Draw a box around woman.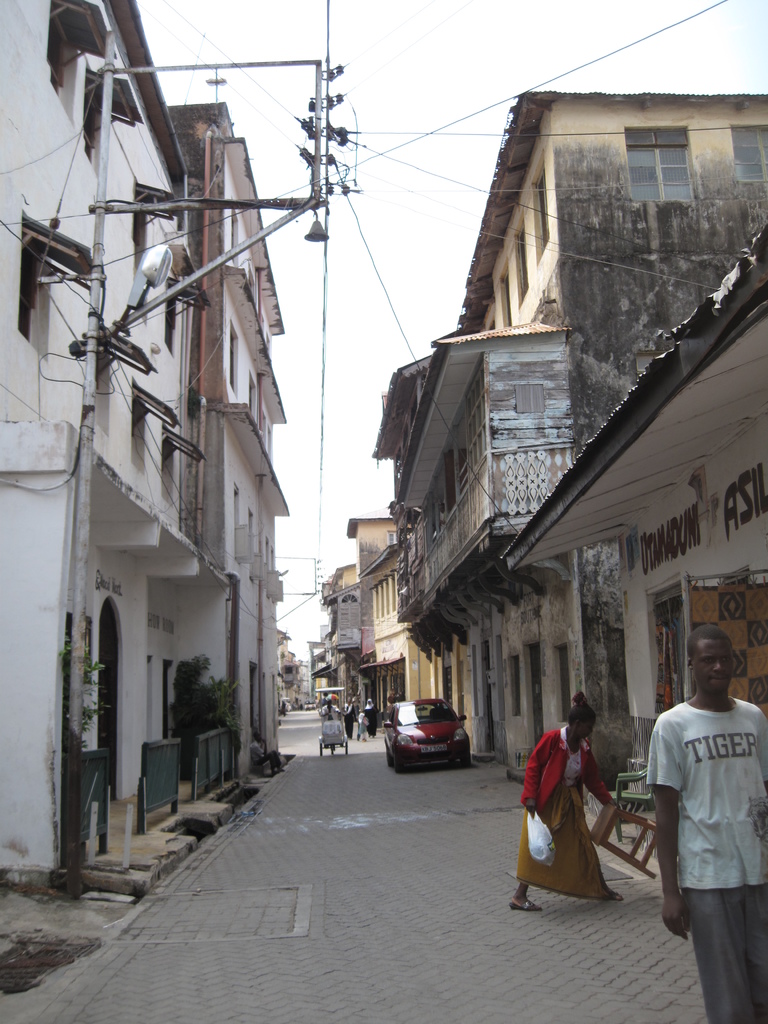
[left=504, top=692, right=623, bottom=913].
